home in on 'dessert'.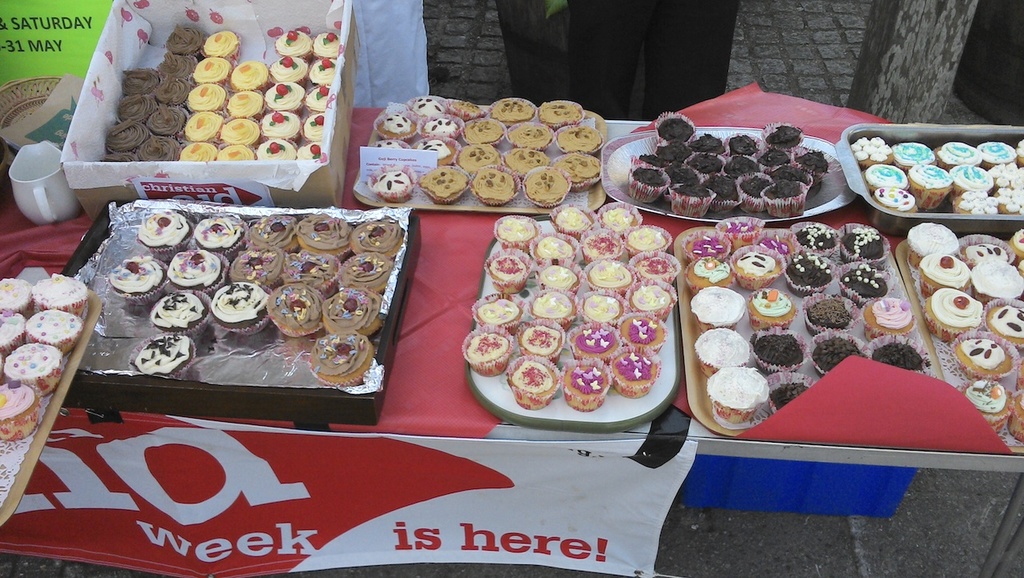
Homed in at [left=870, top=151, right=906, bottom=193].
